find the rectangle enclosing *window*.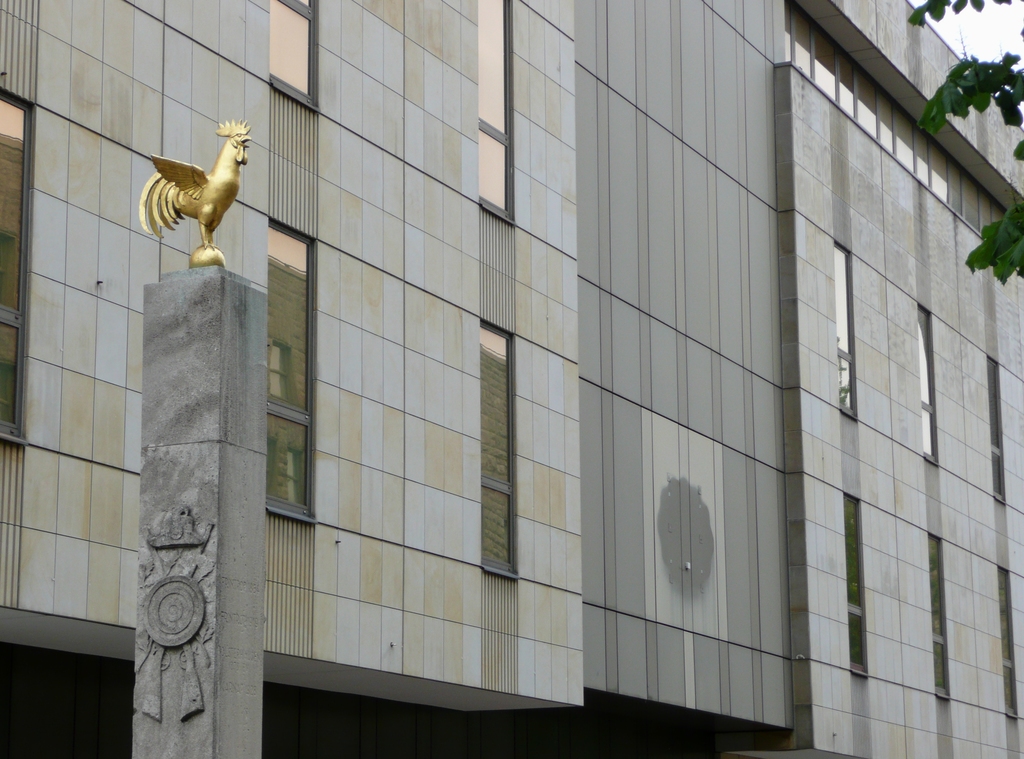
crop(268, 216, 319, 519).
